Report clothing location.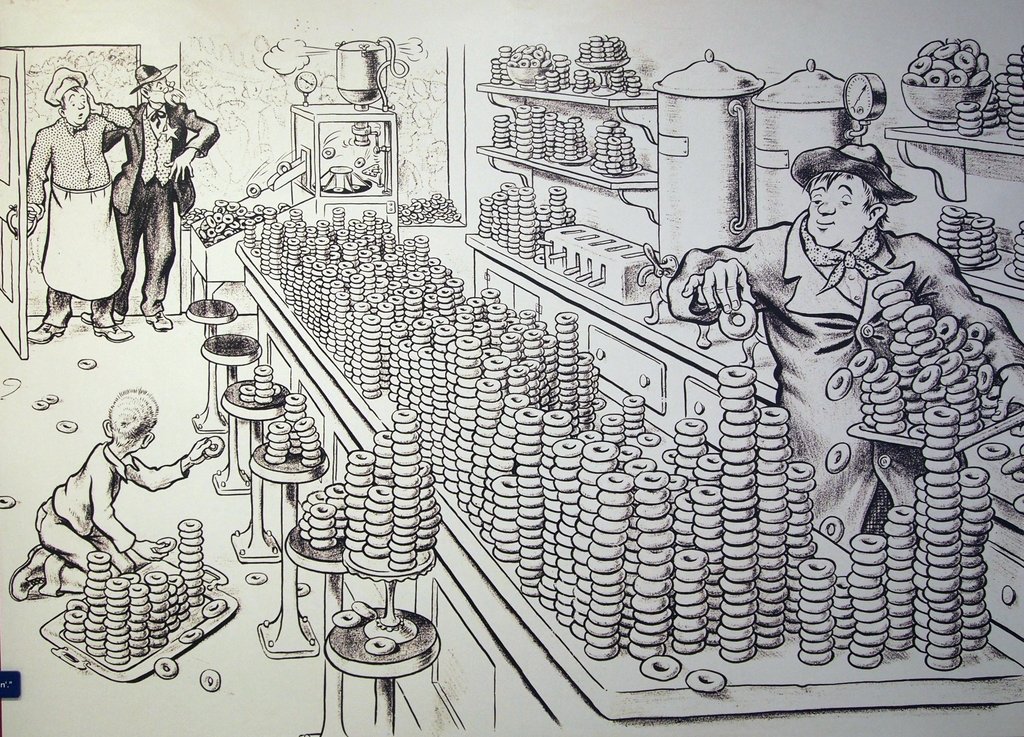
Report: left=113, top=101, right=219, bottom=318.
